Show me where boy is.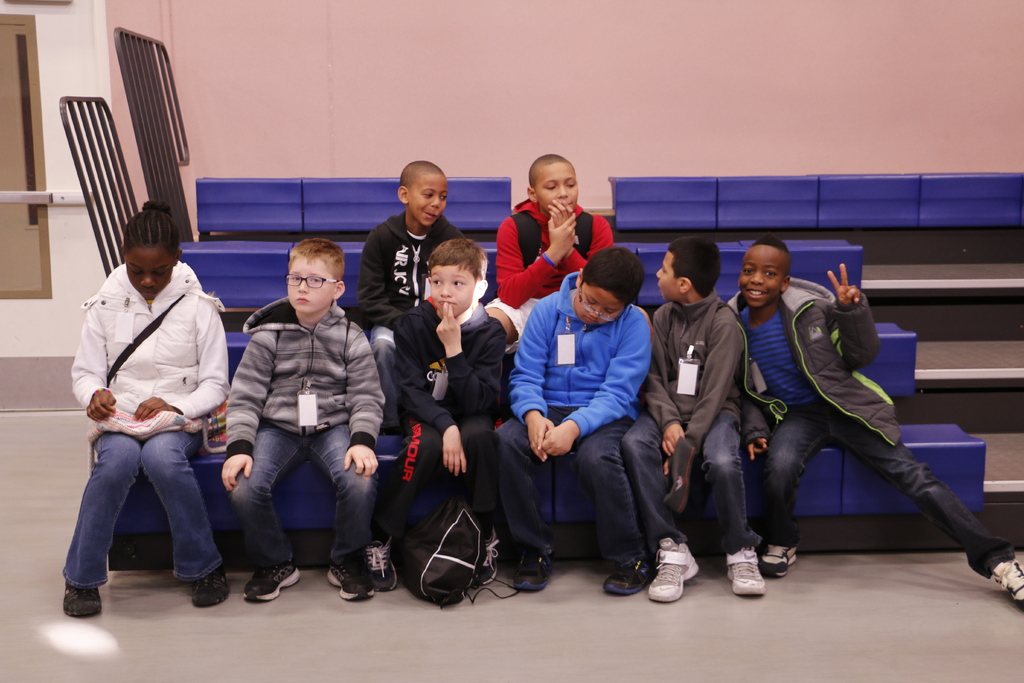
boy is at (x1=221, y1=238, x2=390, y2=607).
